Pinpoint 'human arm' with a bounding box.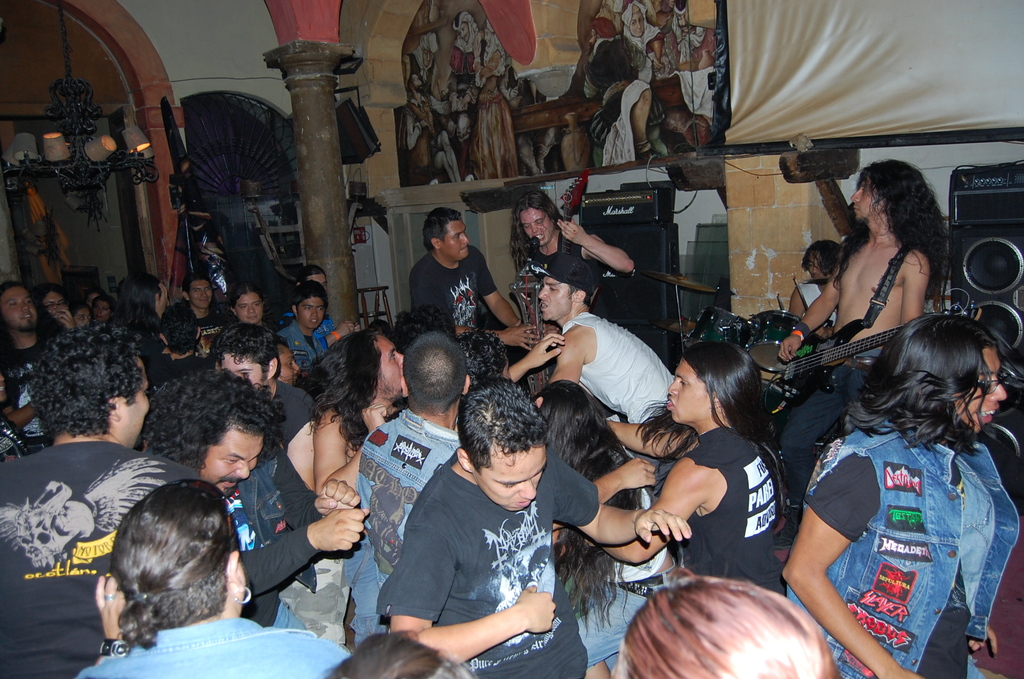
box(550, 320, 589, 381).
